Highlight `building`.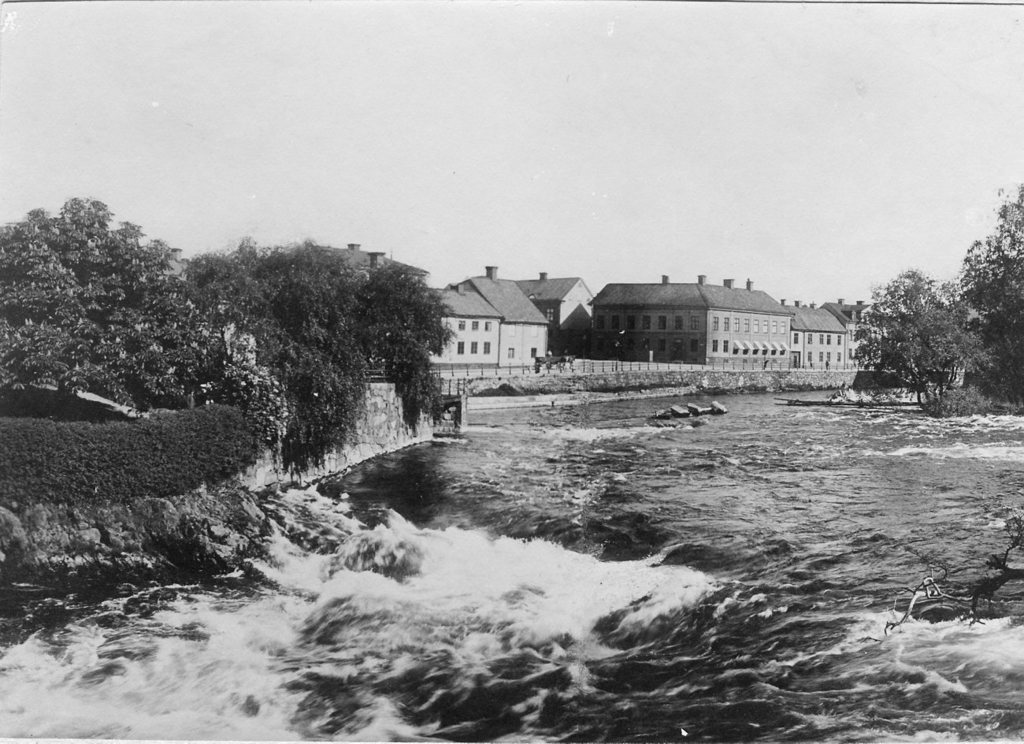
Highlighted region: box(590, 275, 795, 360).
